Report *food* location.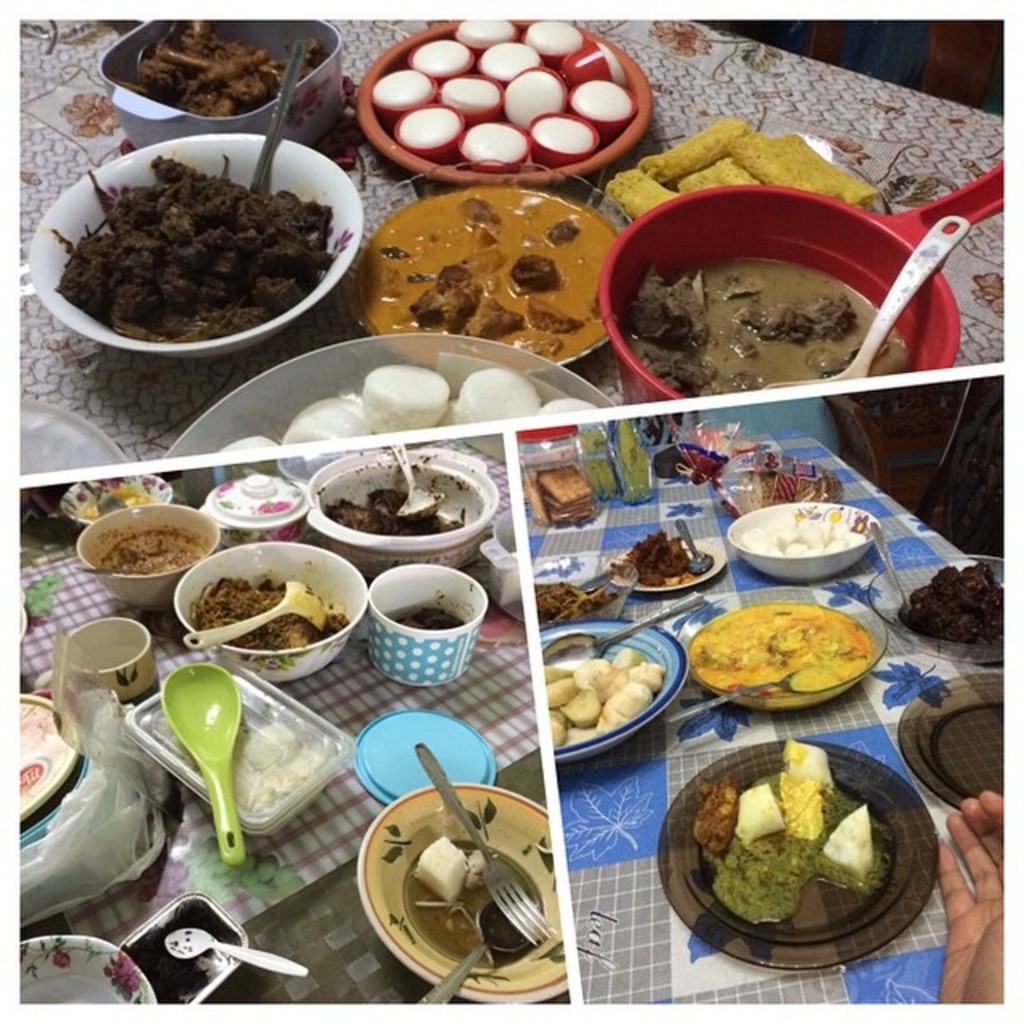
Report: left=667, top=152, right=758, bottom=187.
